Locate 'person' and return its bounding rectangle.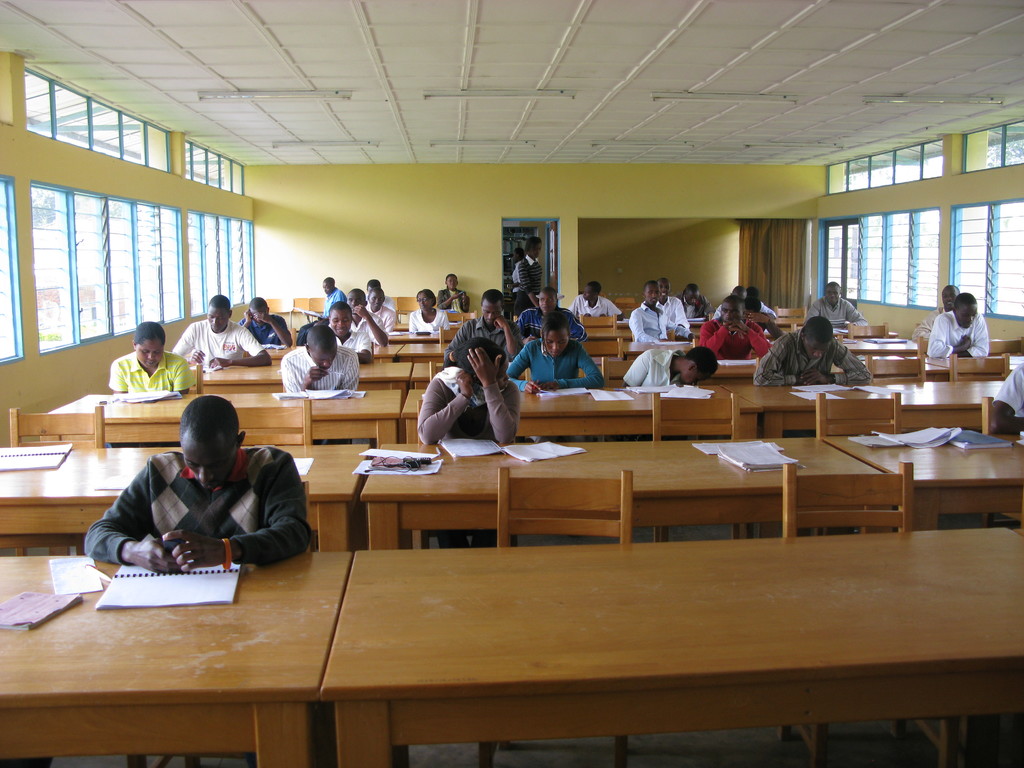
(left=436, top=274, right=474, bottom=317).
